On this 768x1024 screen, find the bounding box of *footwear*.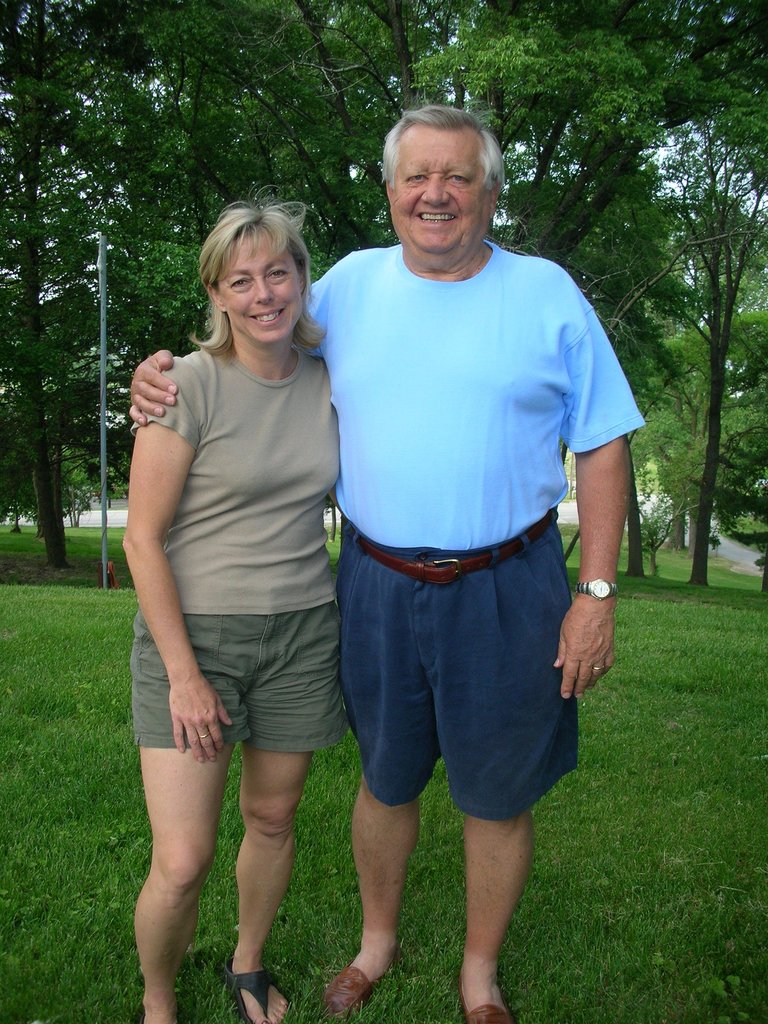
Bounding box: crop(129, 1005, 185, 1023).
